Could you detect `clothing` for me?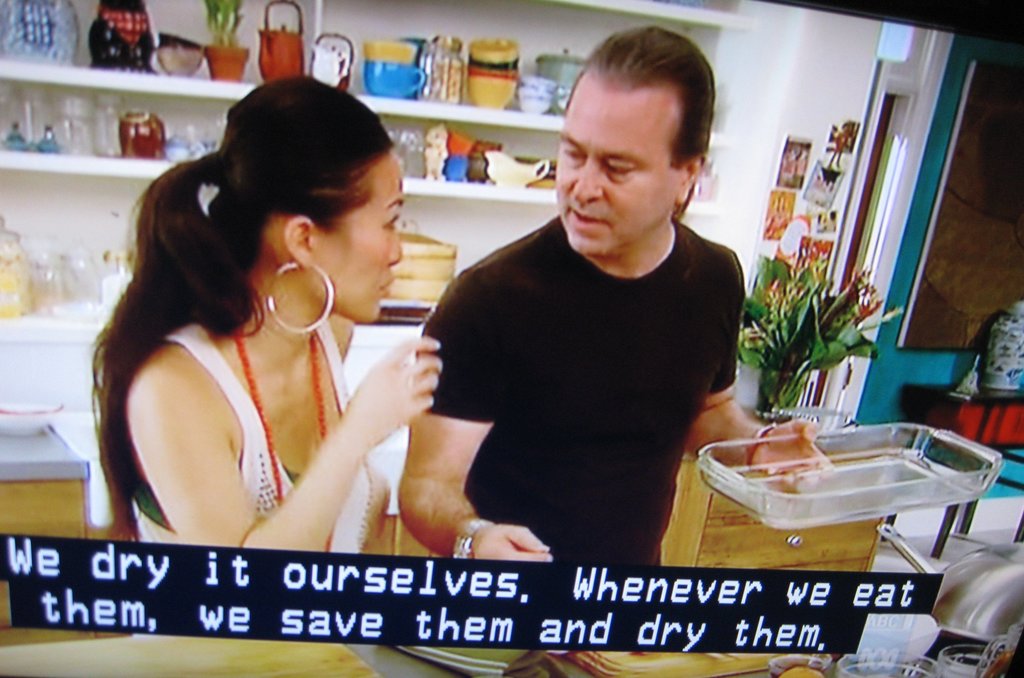
Detection result: locate(120, 334, 378, 558).
